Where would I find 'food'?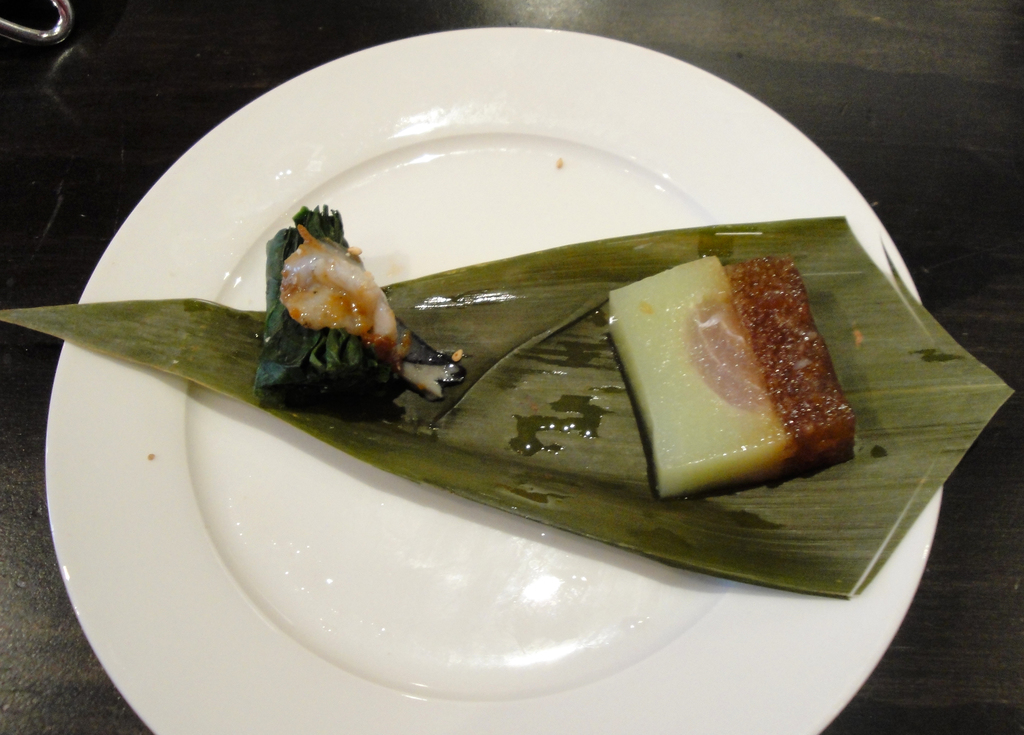
At <region>604, 254, 858, 502</region>.
